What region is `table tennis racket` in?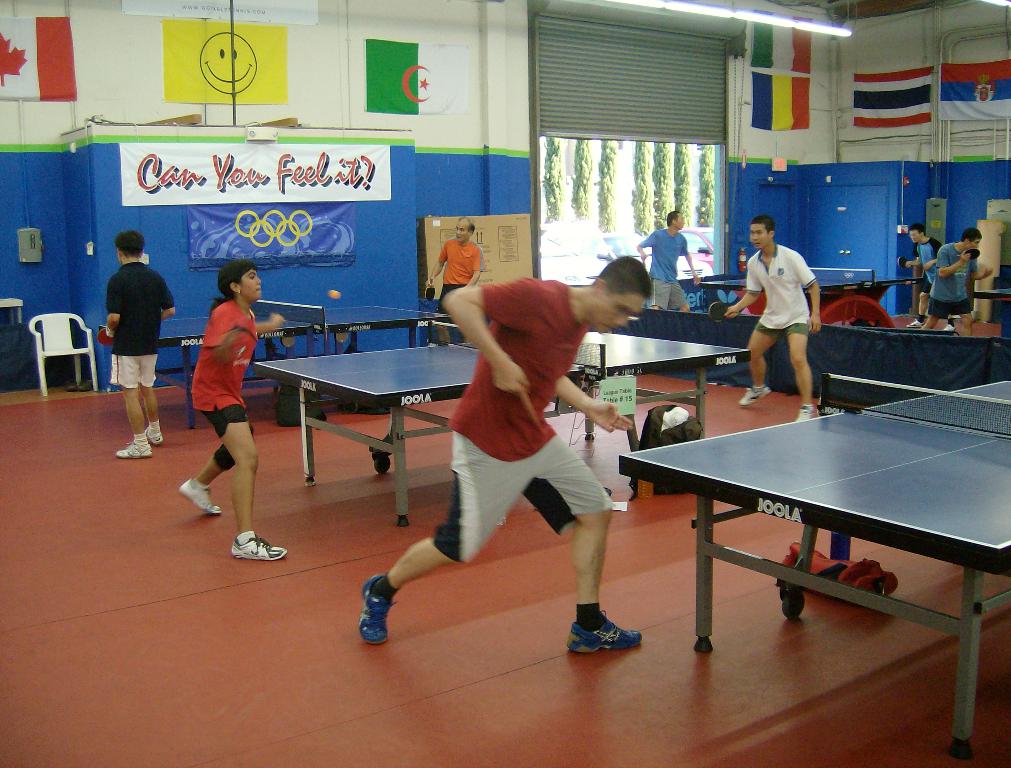
(705,301,735,323).
